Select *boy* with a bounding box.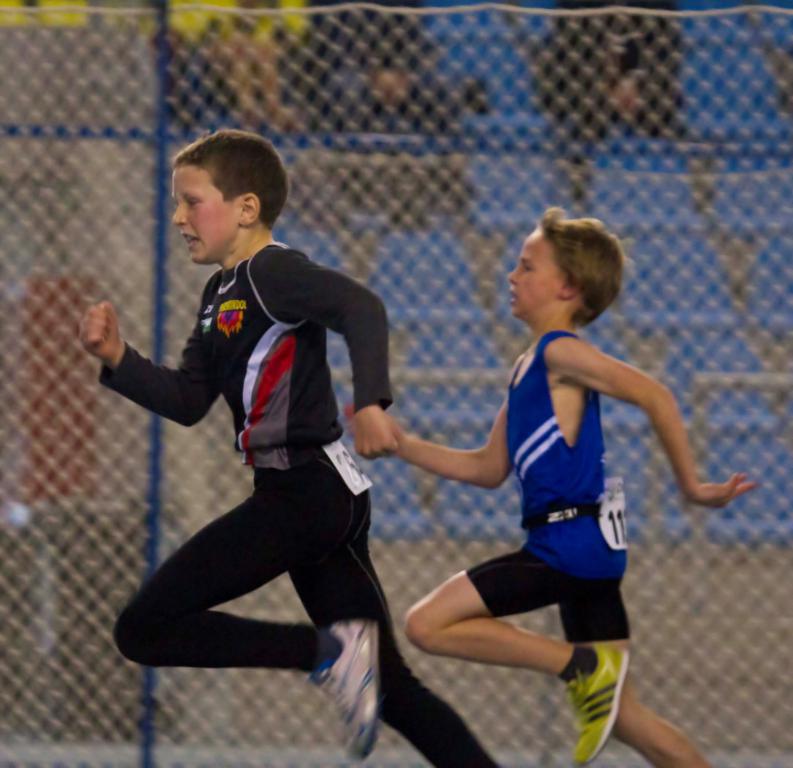
[x1=367, y1=219, x2=732, y2=753].
